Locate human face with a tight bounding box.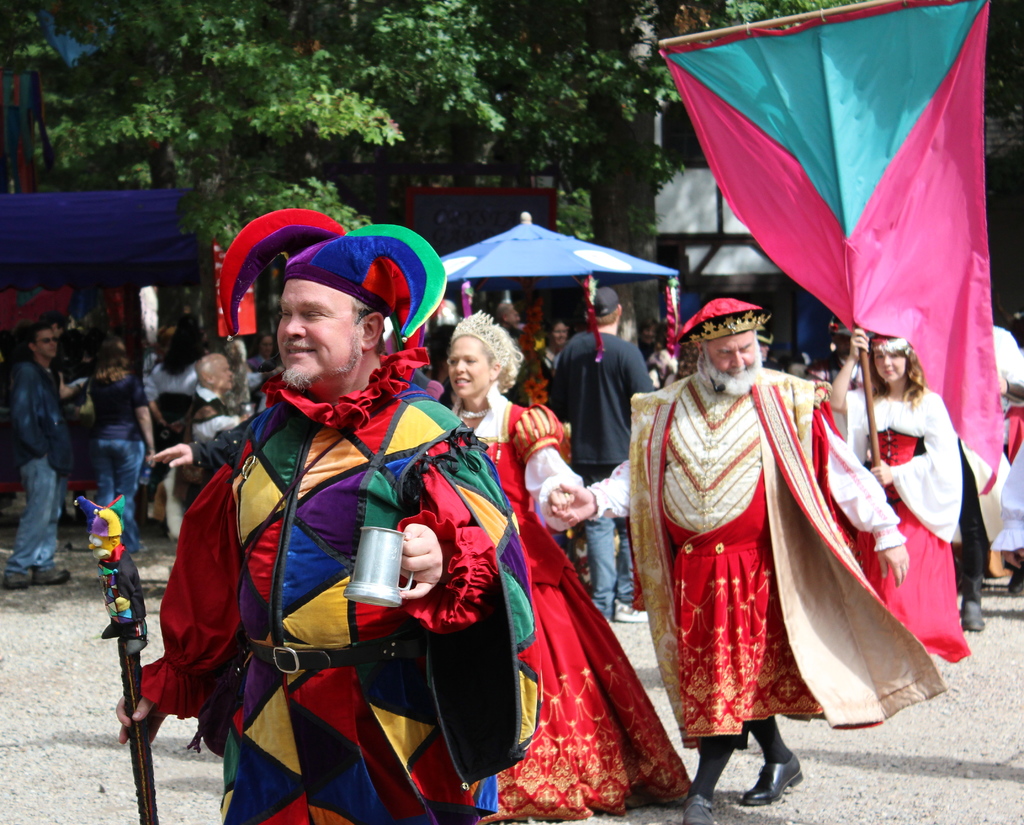
x1=872 y1=346 x2=902 y2=377.
